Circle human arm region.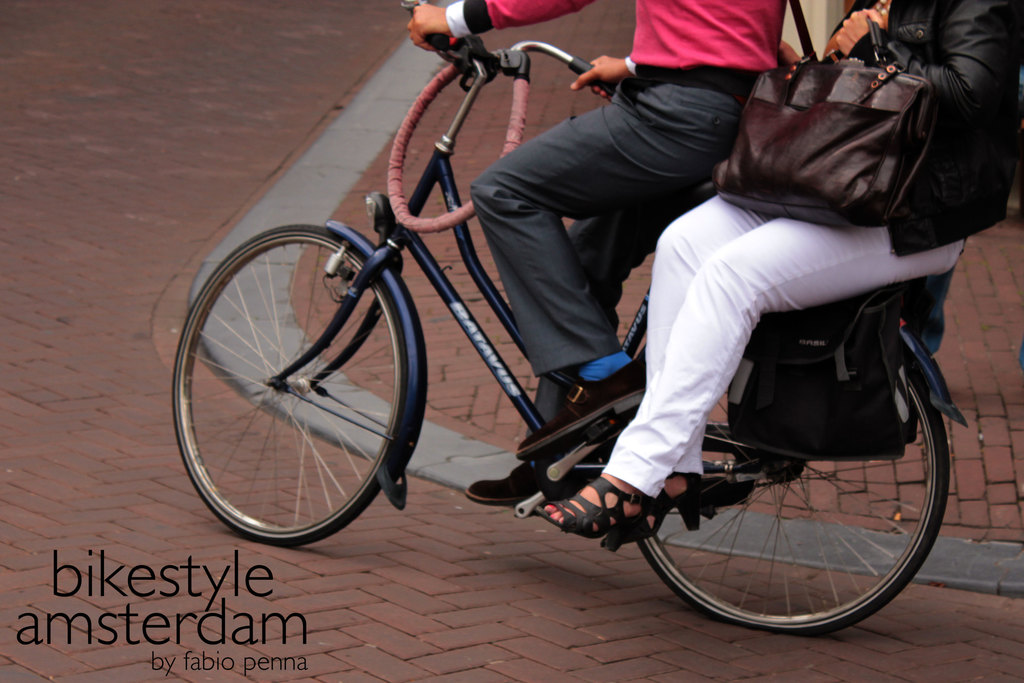
Region: bbox=[774, 34, 808, 60].
